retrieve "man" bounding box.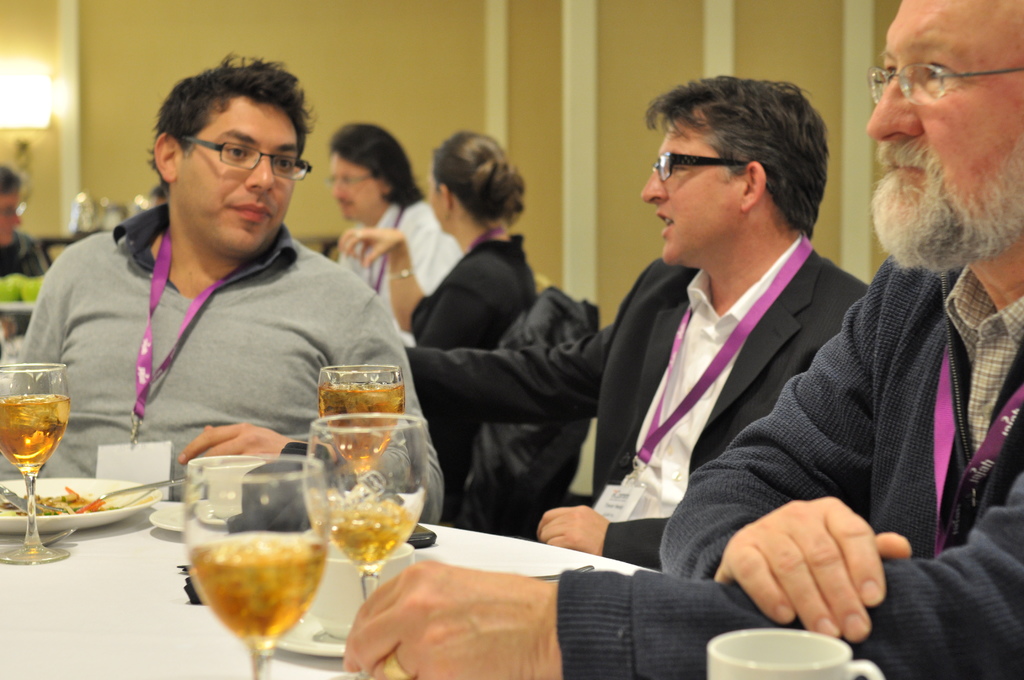
Bounding box: box=[0, 161, 49, 339].
